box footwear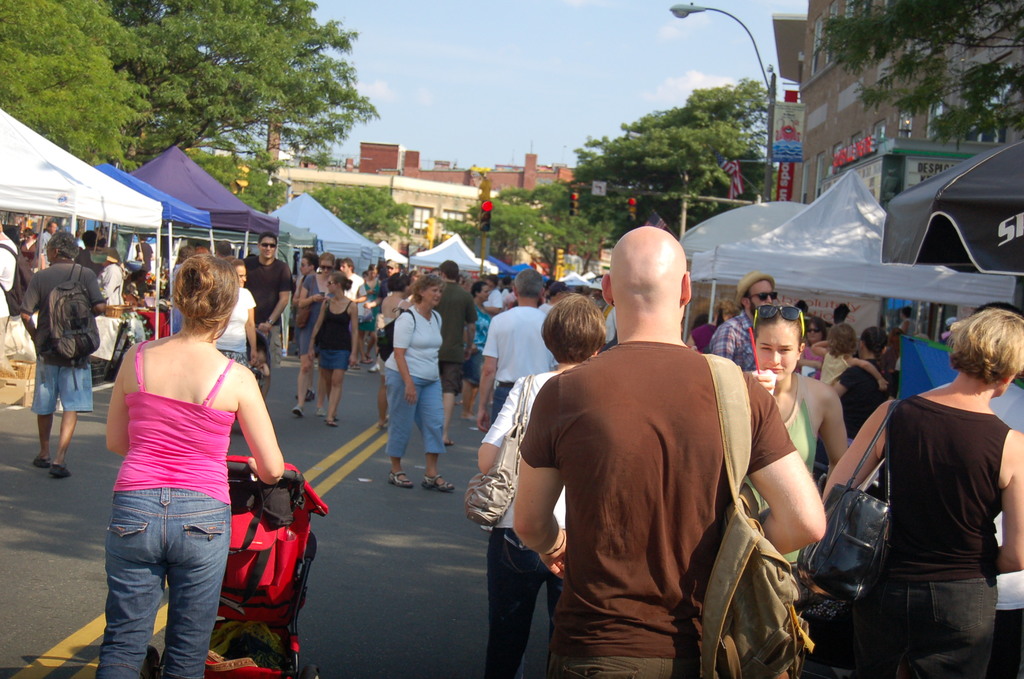
{"left": 314, "top": 402, "right": 329, "bottom": 420}
